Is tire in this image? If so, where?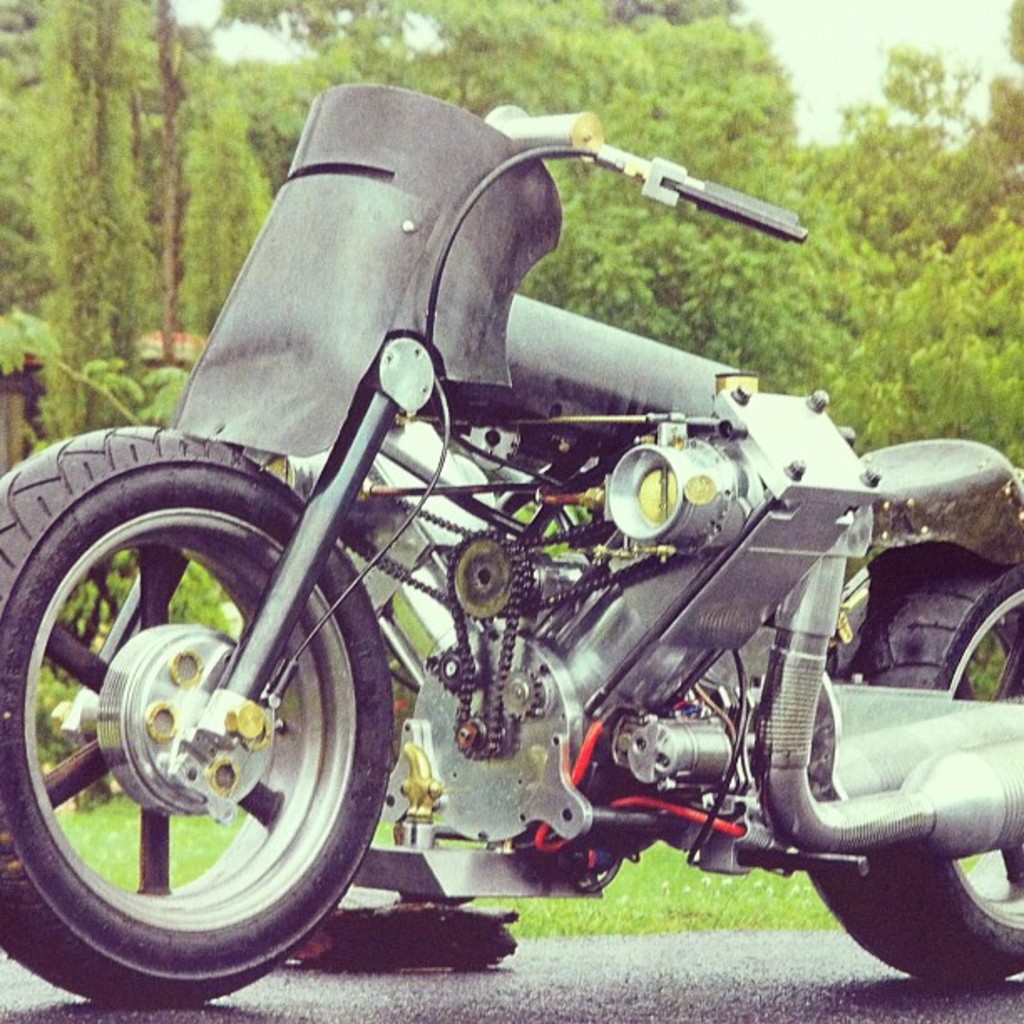
Yes, at [left=798, top=540, right=1022, bottom=977].
